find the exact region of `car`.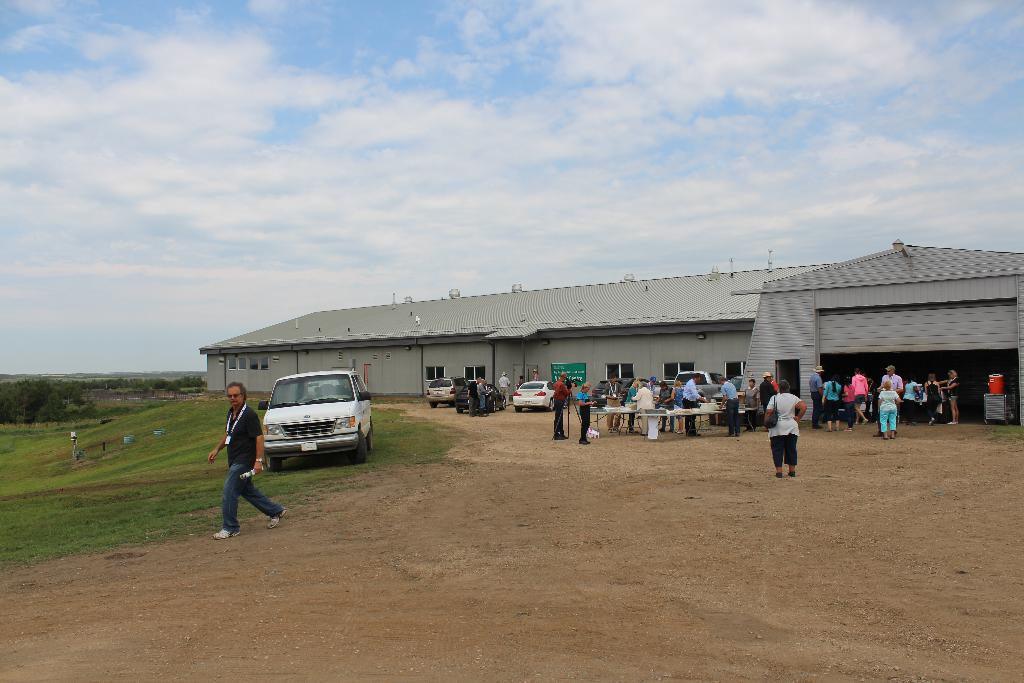
Exact region: BBox(513, 381, 560, 414).
